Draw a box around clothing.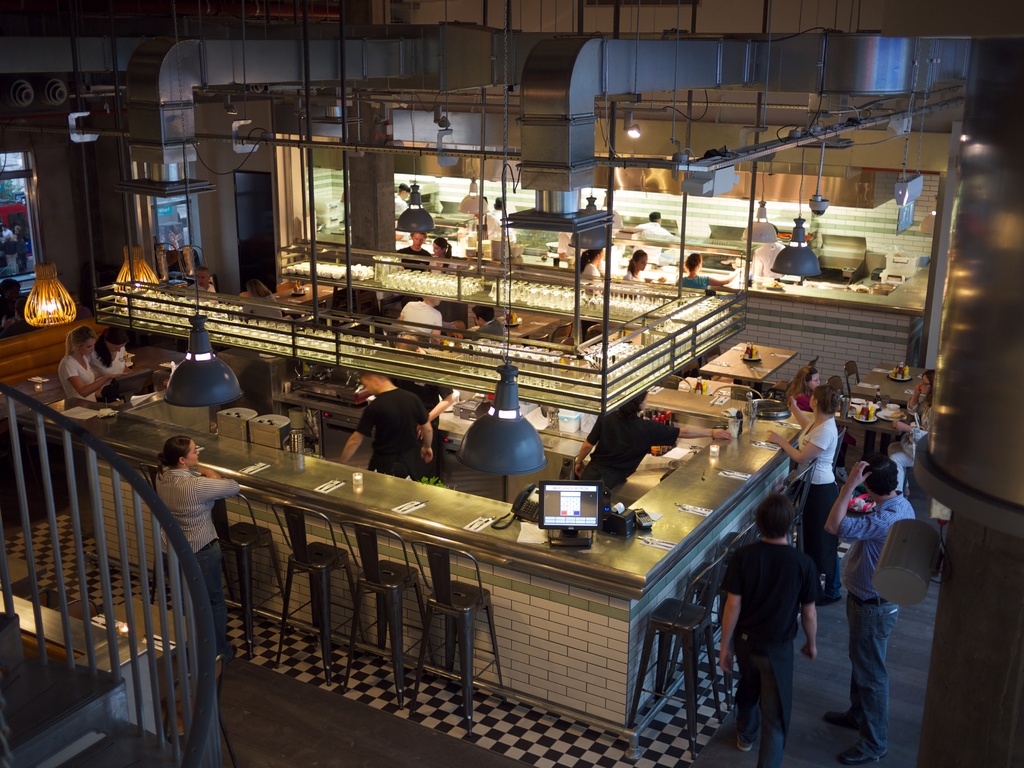
l=676, t=270, r=710, b=287.
